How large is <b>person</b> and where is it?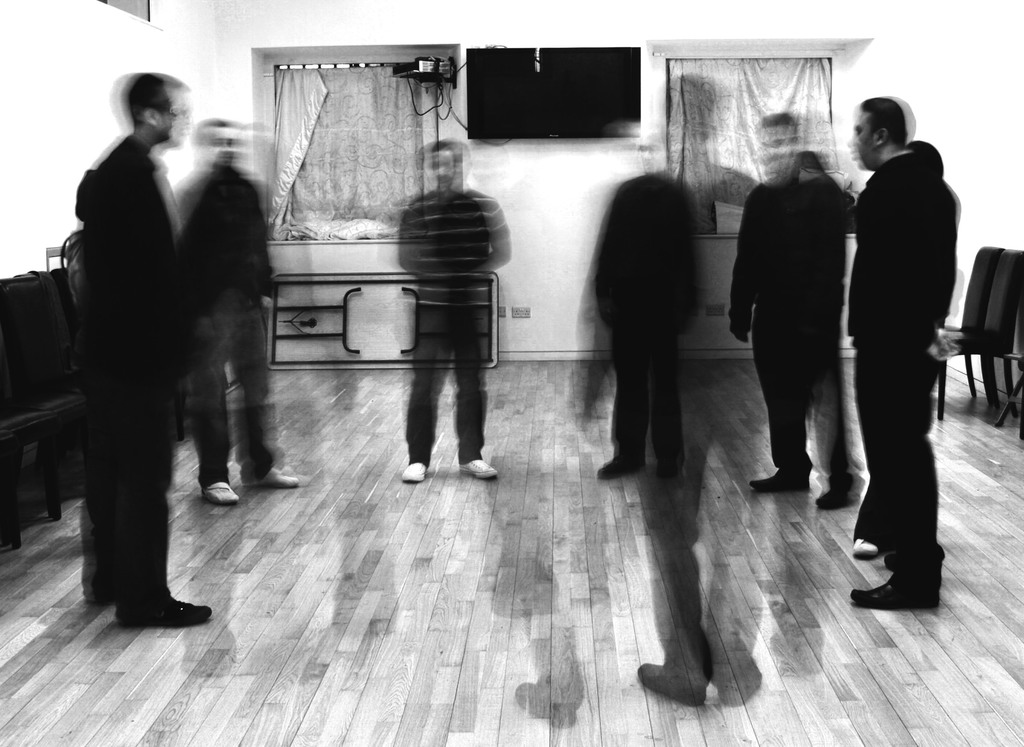
Bounding box: (175, 113, 298, 514).
